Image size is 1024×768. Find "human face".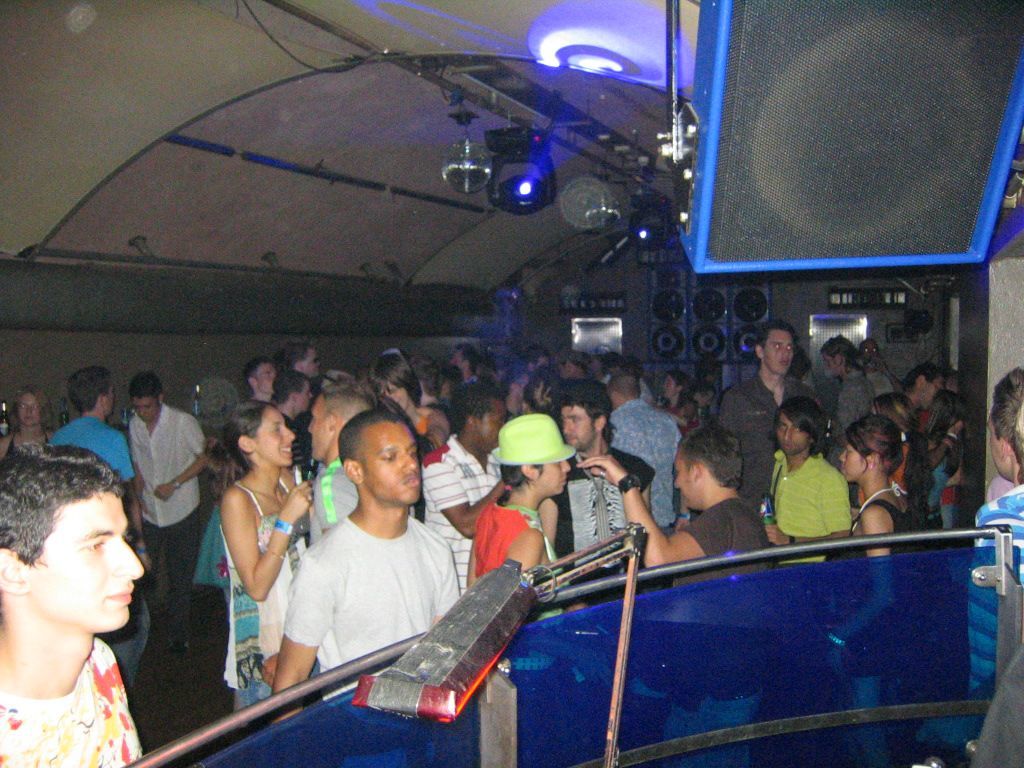
bbox(521, 375, 530, 387).
